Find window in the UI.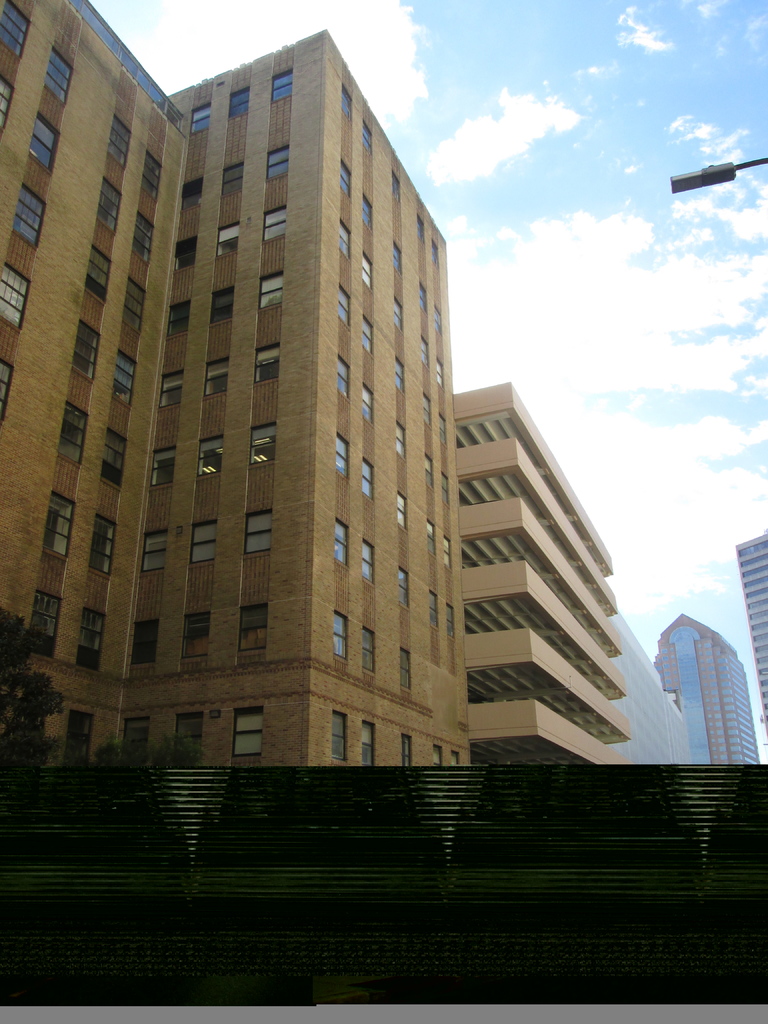
UI element at pyautogui.locateOnScreen(52, 408, 93, 462).
